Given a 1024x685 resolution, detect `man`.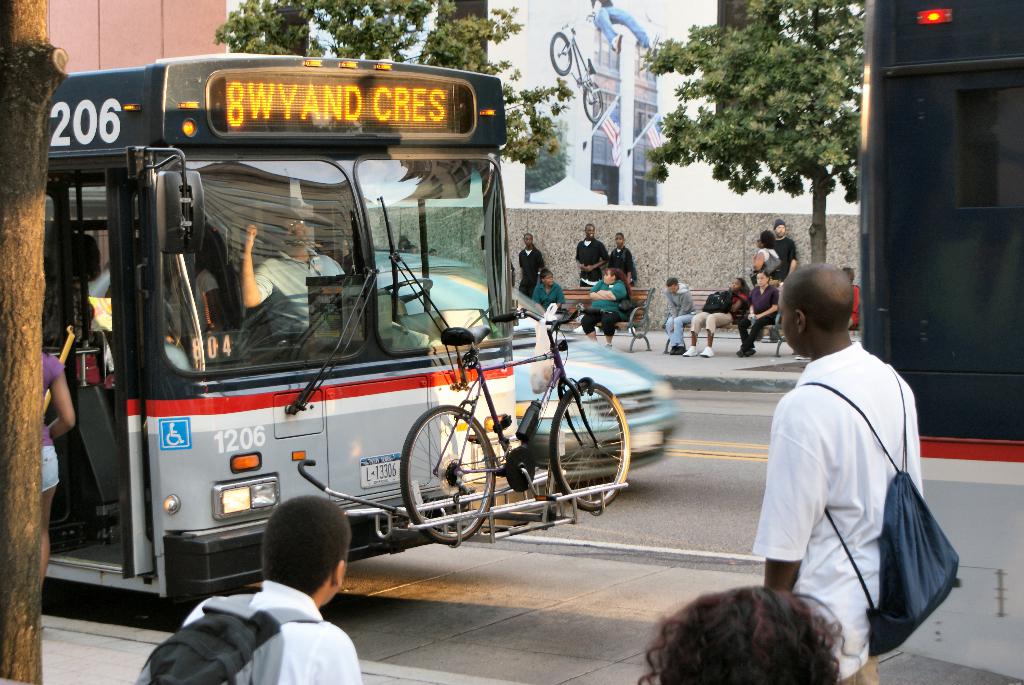
<region>575, 223, 607, 303</region>.
